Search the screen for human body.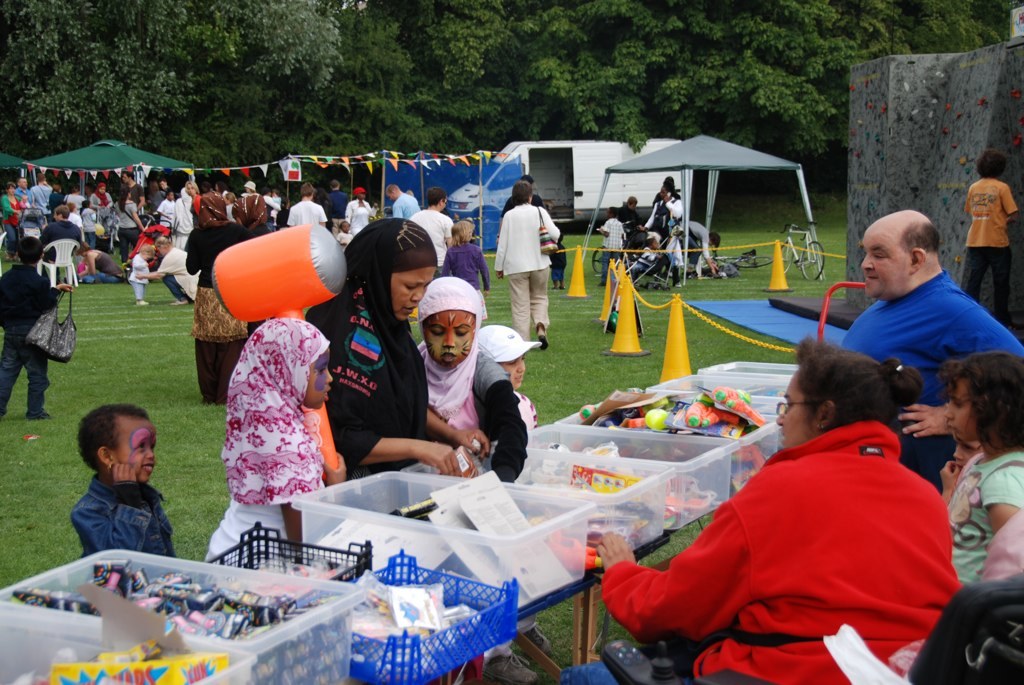
Found at l=599, t=424, r=956, b=684.
